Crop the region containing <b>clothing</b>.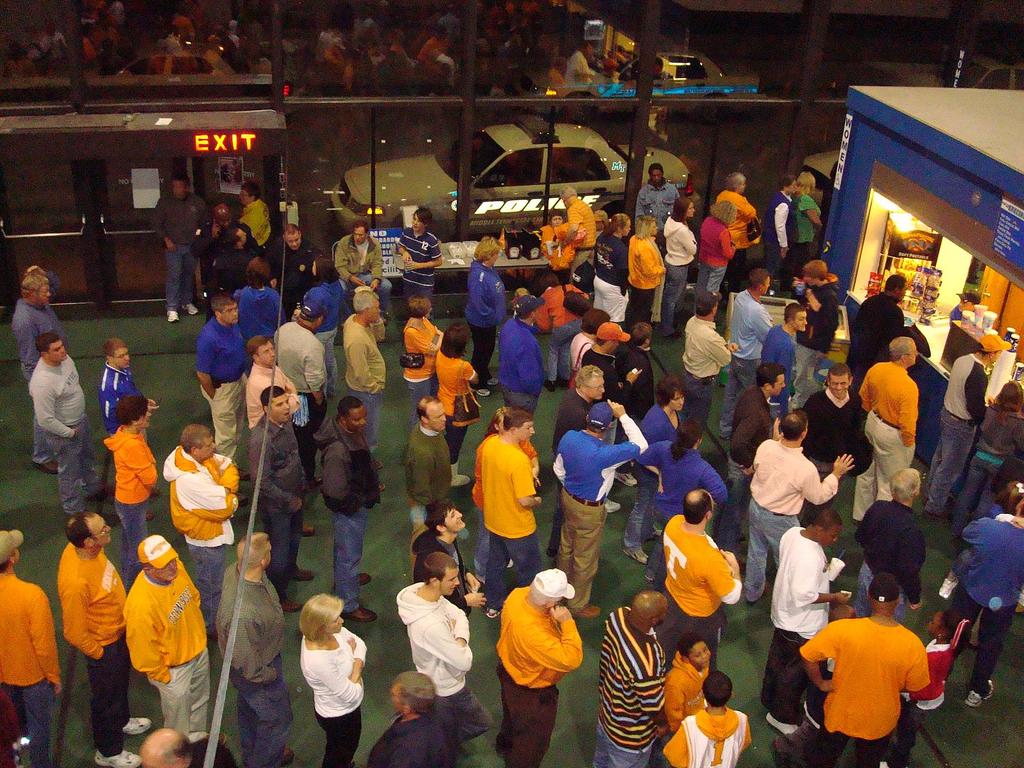
Crop region: {"left": 803, "top": 186, "right": 822, "bottom": 262}.
